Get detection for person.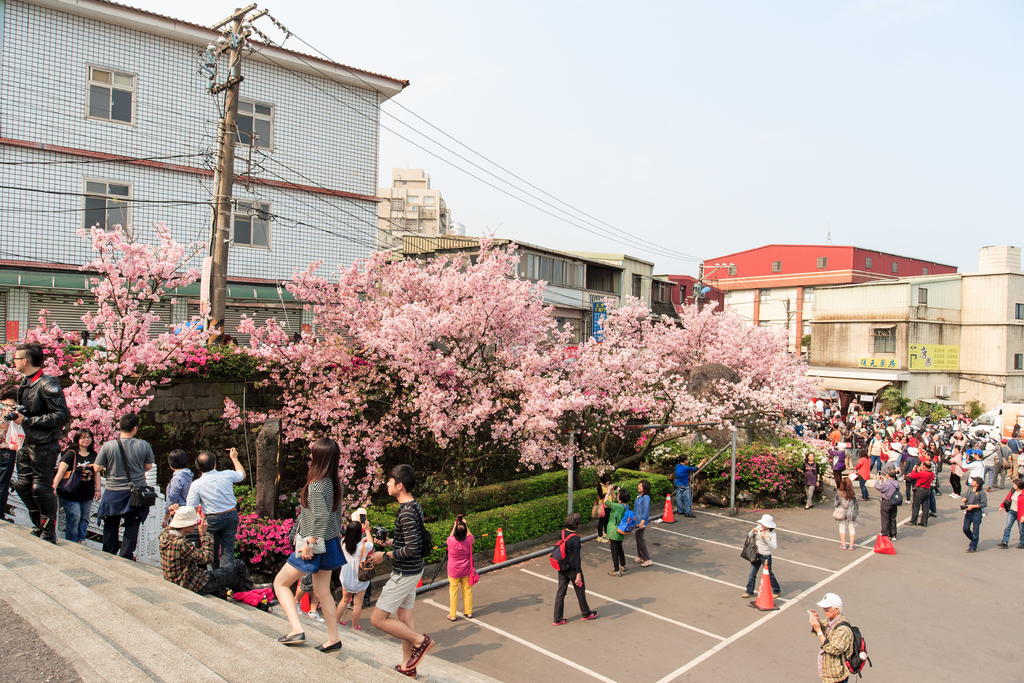
Detection: l=557, t=527, r=604, b=628.
